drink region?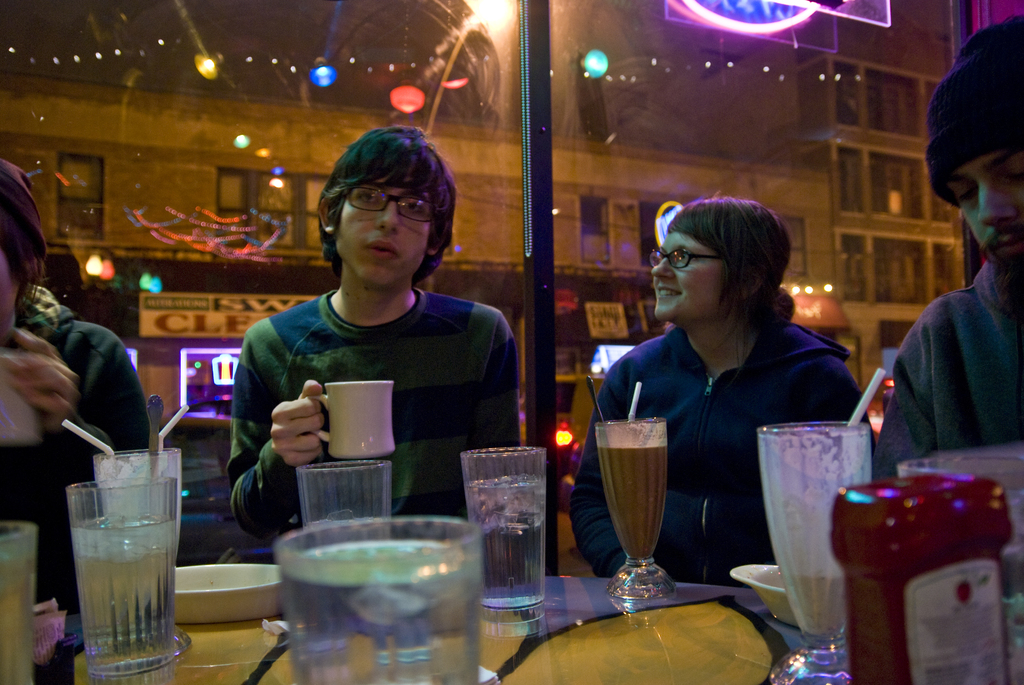
box=[0, 553, 36, 684]
